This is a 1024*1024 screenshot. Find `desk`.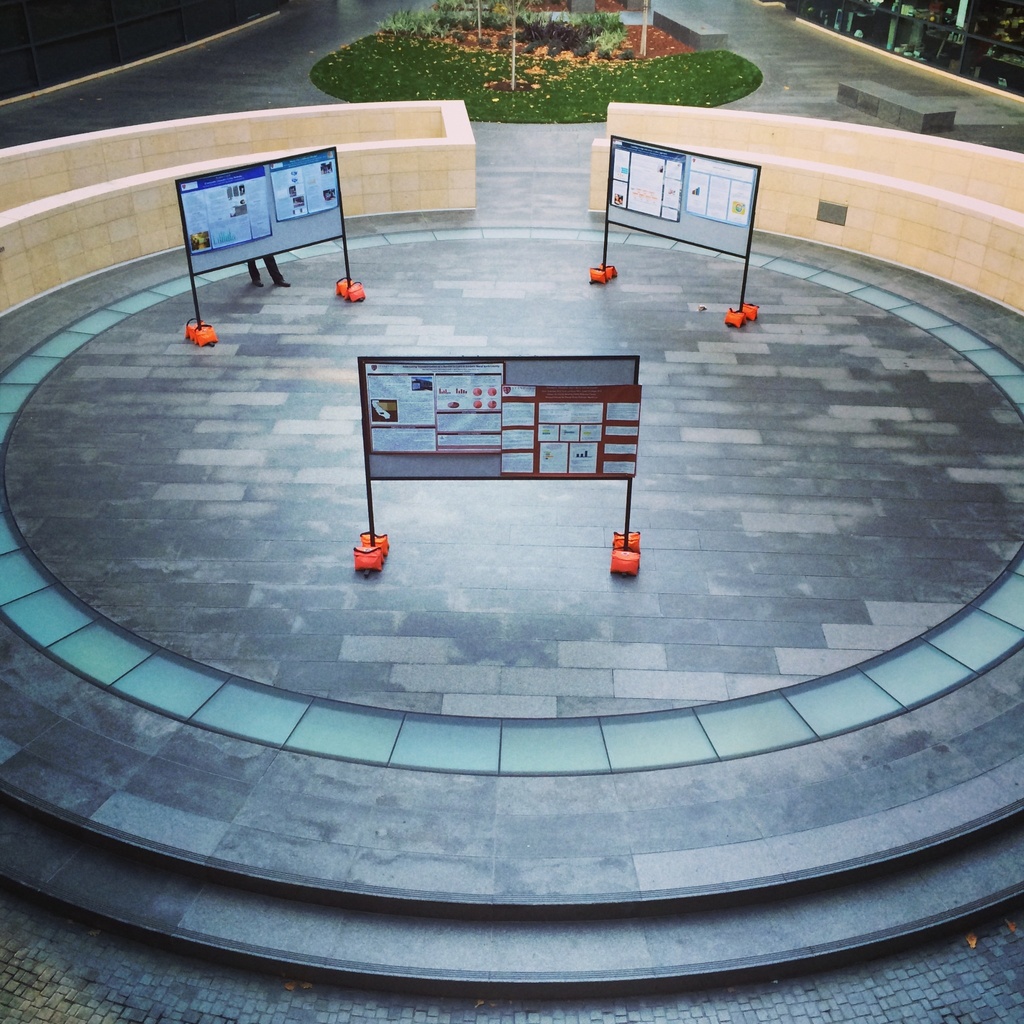
Bounding box: box(324, 331, 663, 558).
